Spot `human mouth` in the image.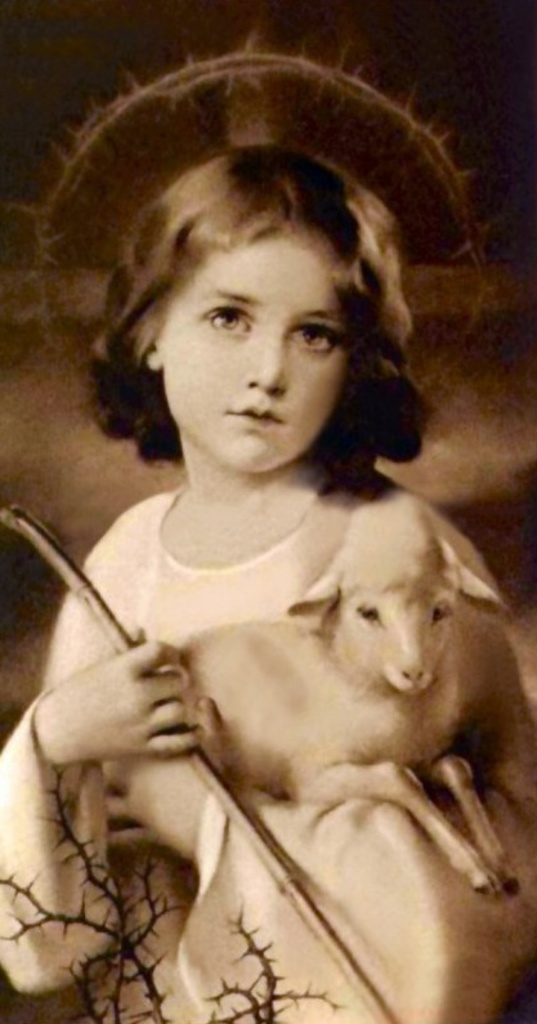
`human mouth` found at [x1=232, y1=403, x2=283, y2=426].
